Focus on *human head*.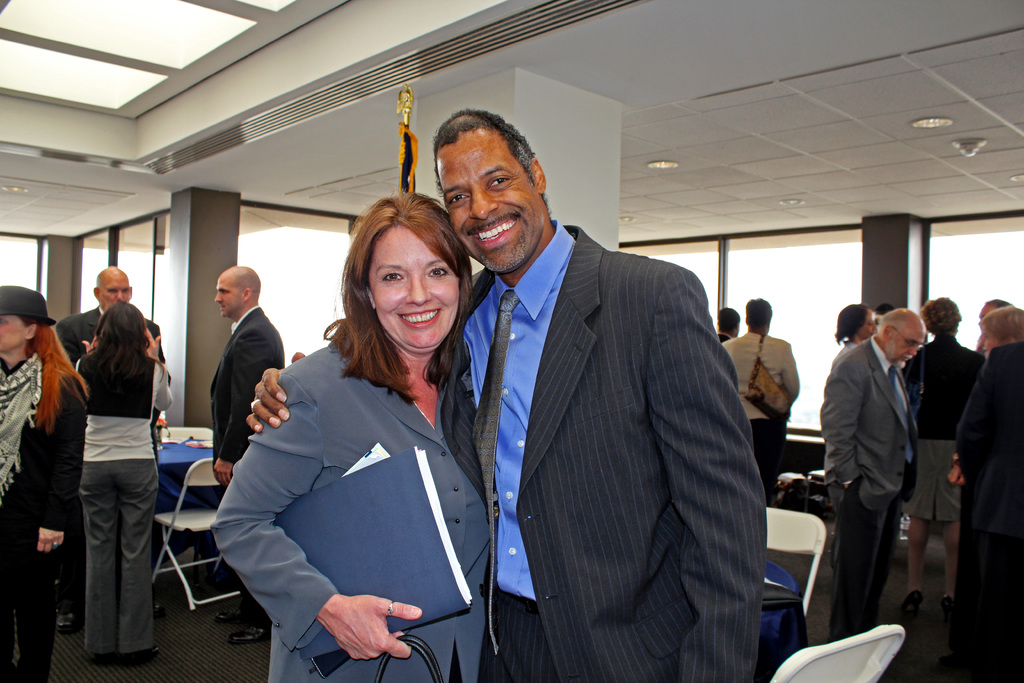
Focused at [212,265,261,318].
